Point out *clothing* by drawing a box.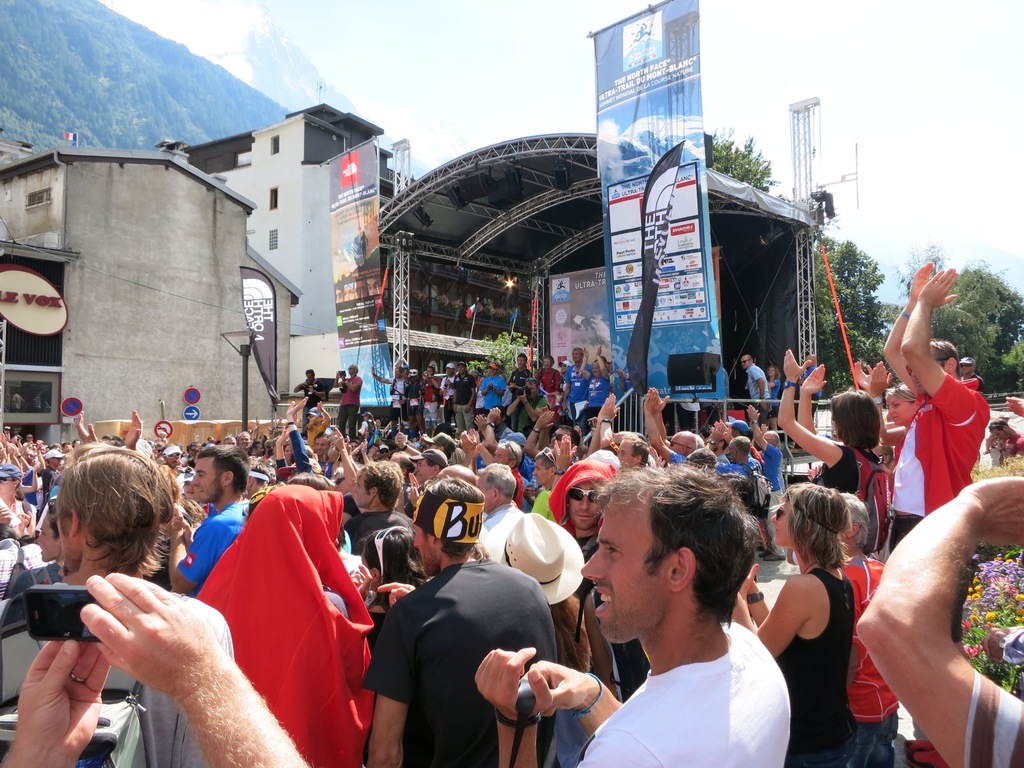
(x1=842, y1=552, x2=915, y2=767).
